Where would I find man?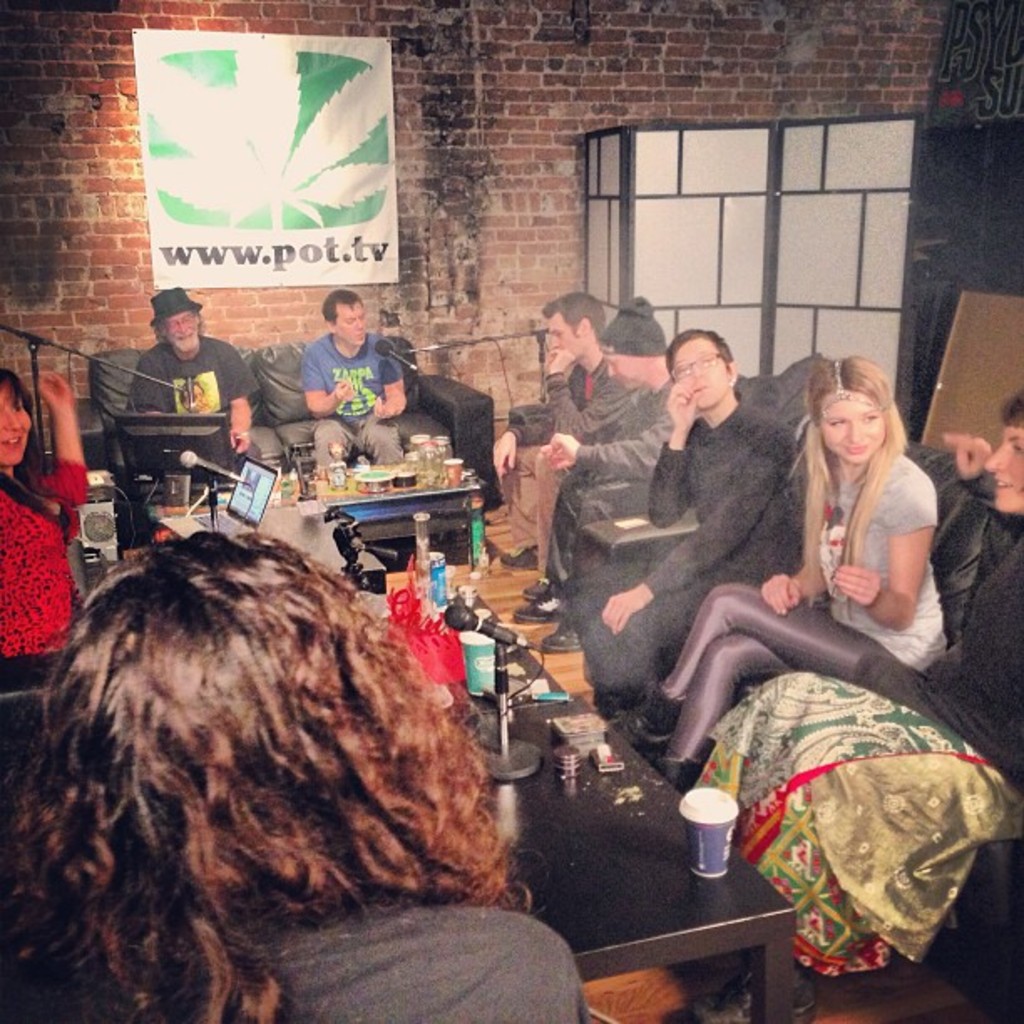
At <bbox>305, 293, 405, 467</bbox>.
